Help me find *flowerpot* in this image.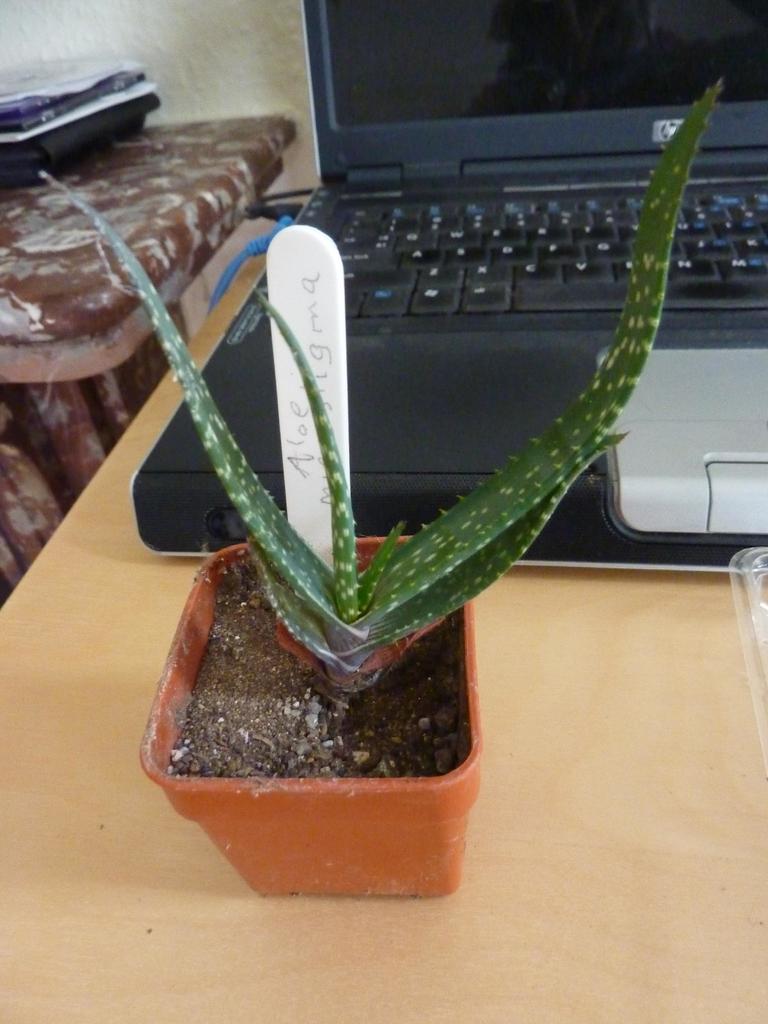
Found it: (left=122, top=554, right=504, bottom=884).
